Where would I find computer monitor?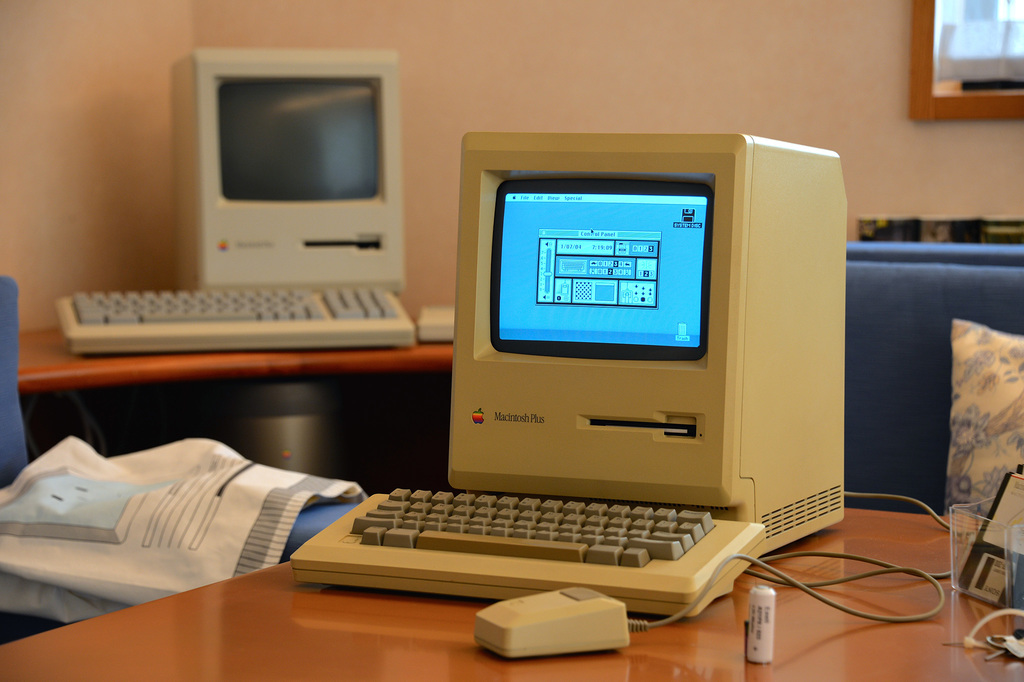
At (456, 133, 846, 570).
